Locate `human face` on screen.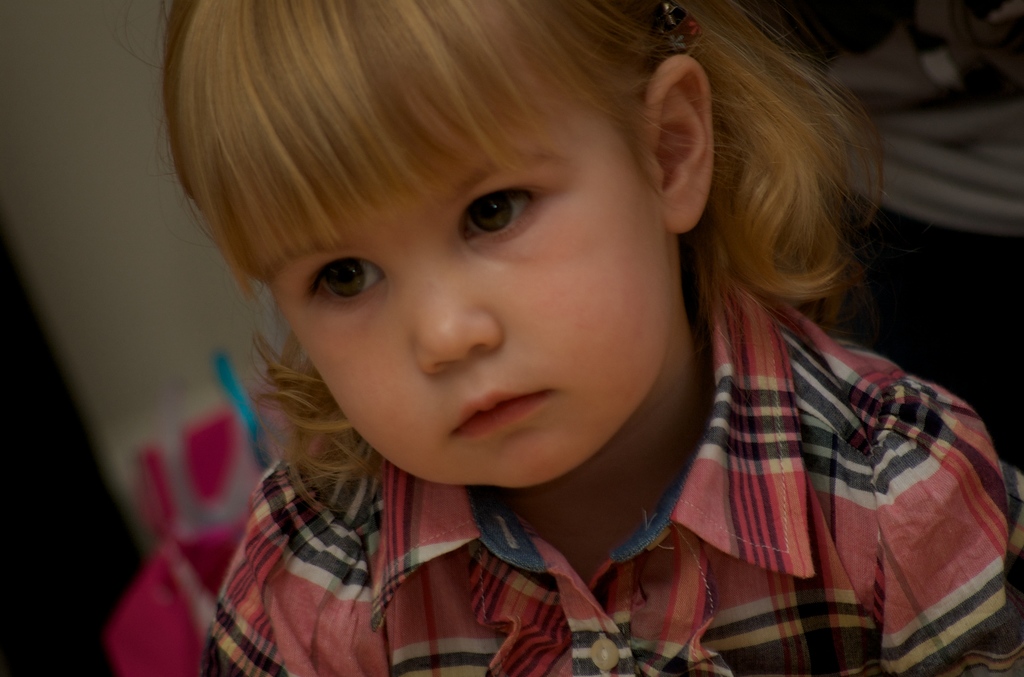
On screen at crop(260, 88, 671, 493).
